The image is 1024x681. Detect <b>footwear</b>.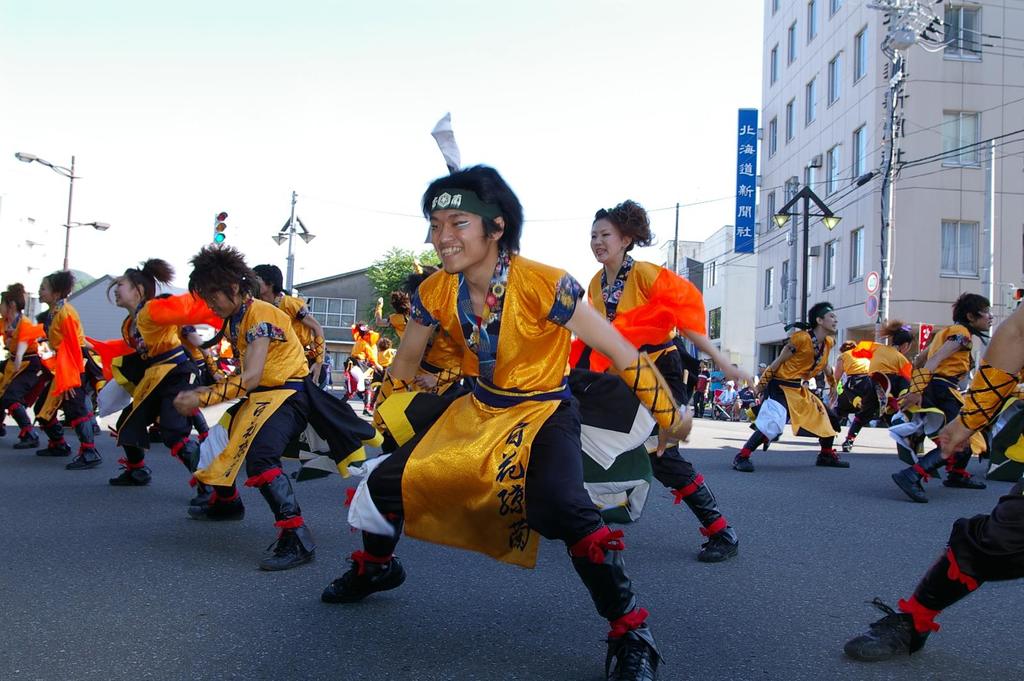
Detection: crop(817, 452, 848, 465).
